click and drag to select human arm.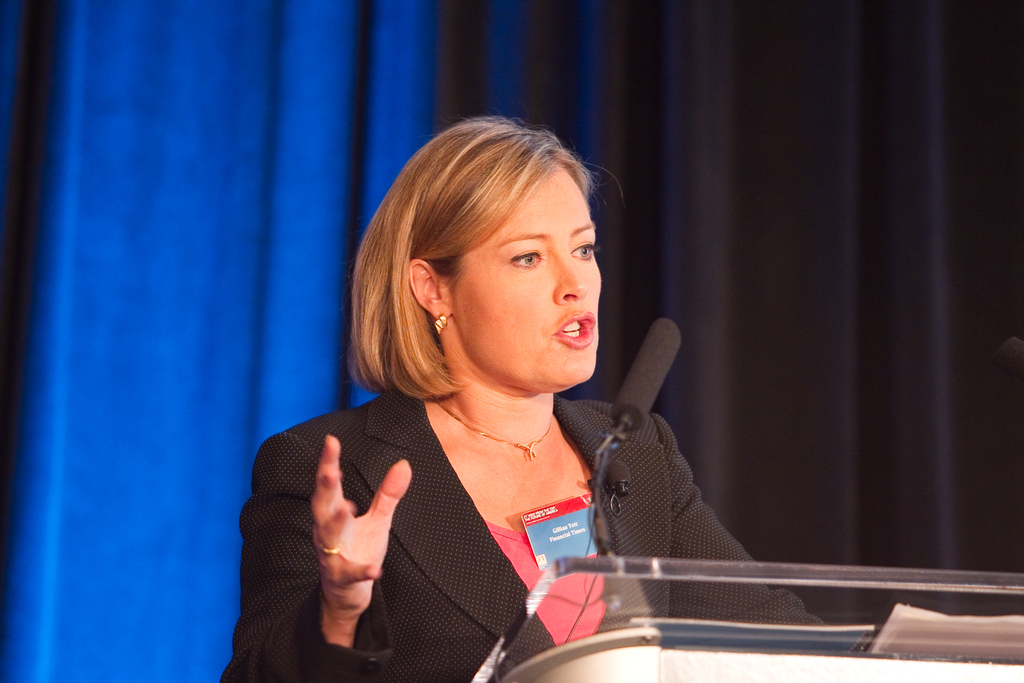
Selection: (x1=214, y1=432, x2=413, y2=682).
